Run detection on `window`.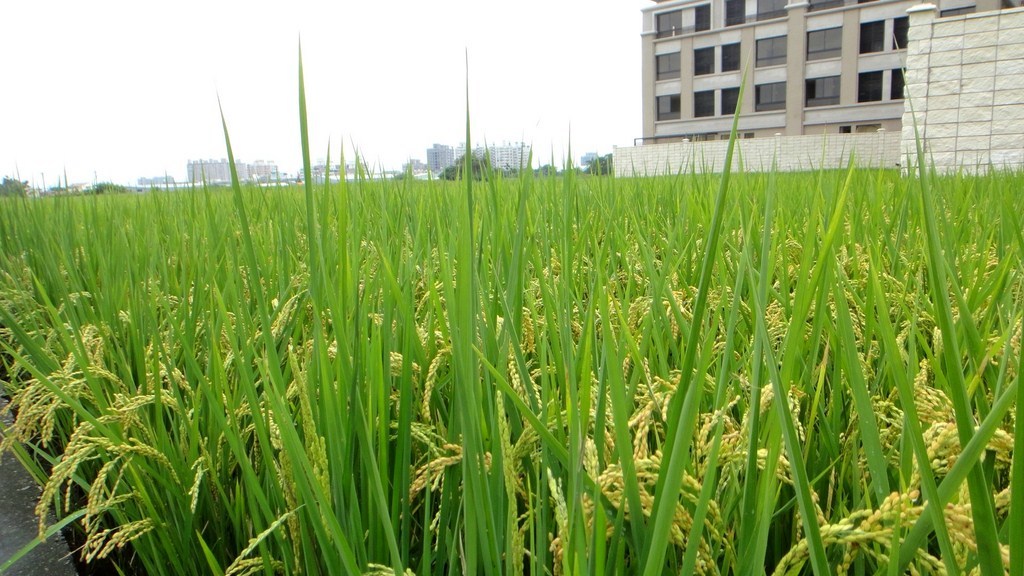
Result: locate(652, 8, 682, 36).
